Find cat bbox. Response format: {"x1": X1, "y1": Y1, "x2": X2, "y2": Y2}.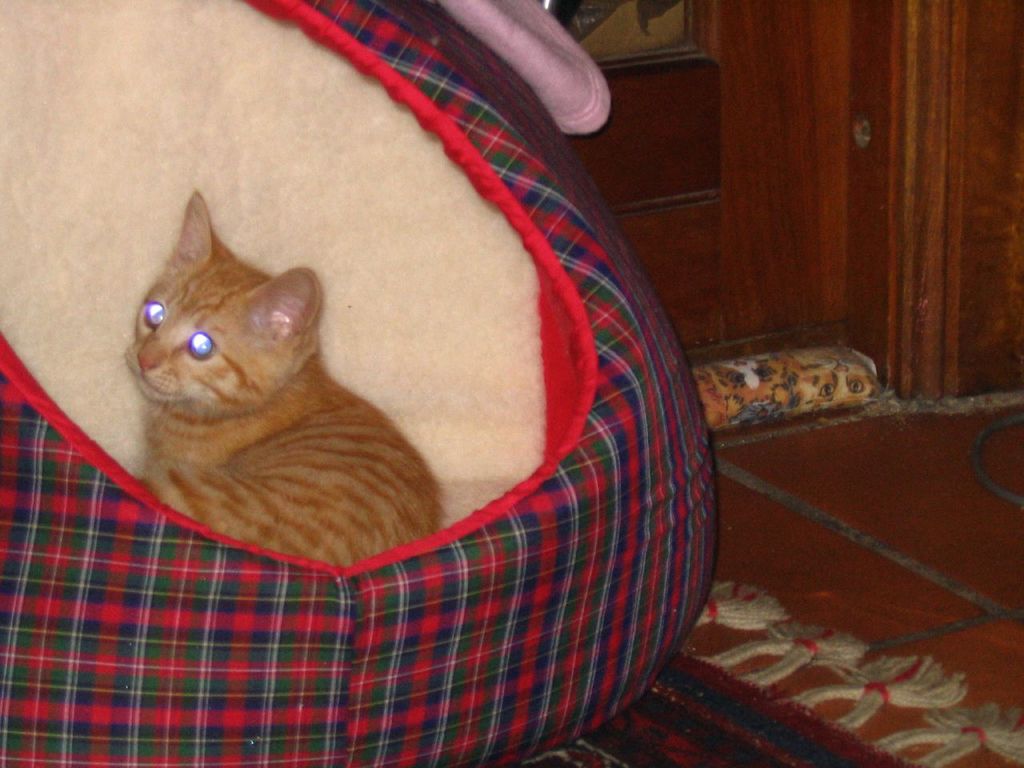
{"x1": 114, "y1": 181, "x2": 449, "y2": 578}.
